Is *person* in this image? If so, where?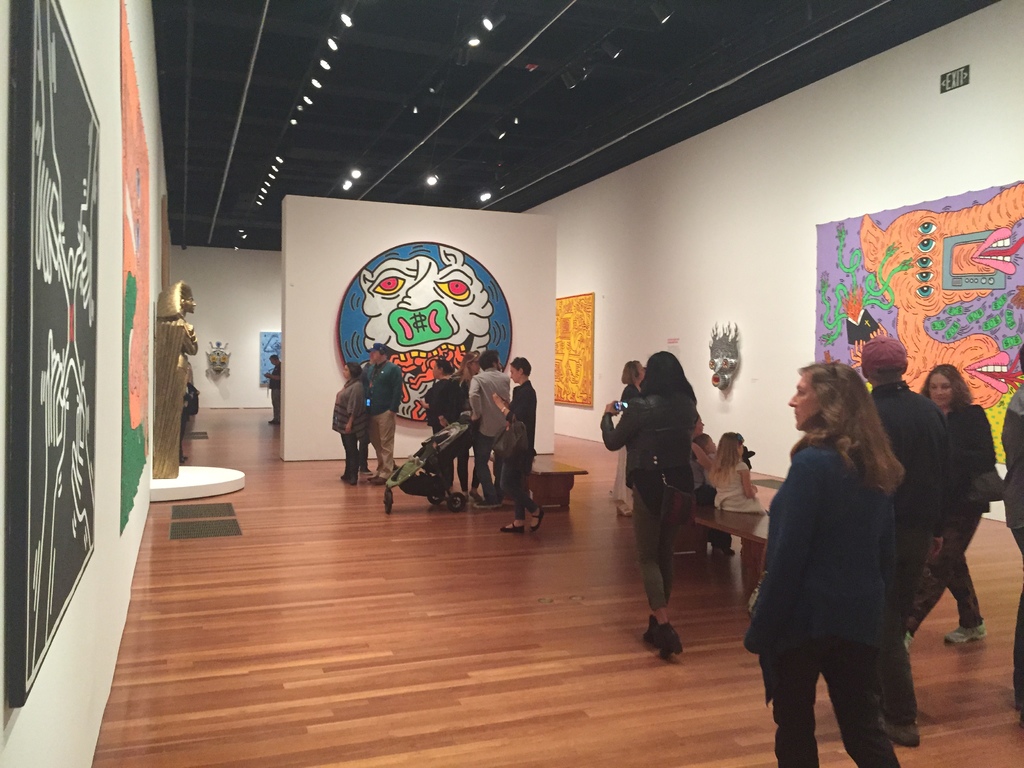
Yes, at crop(424, 359, 461, 431).
